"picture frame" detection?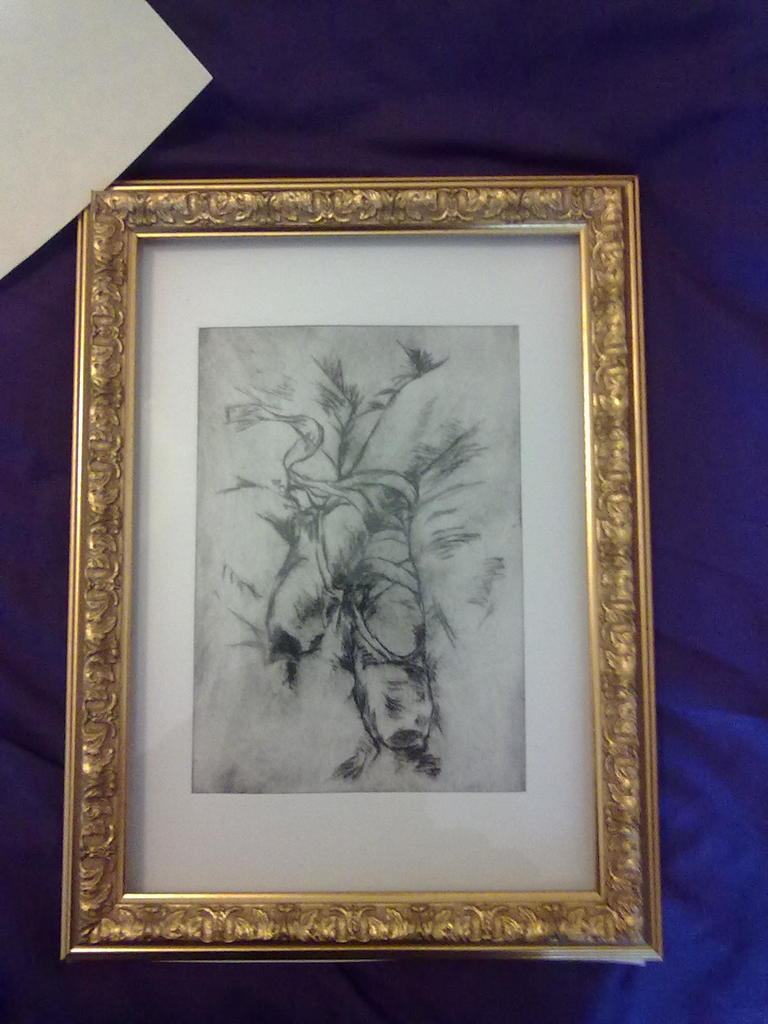
l=44, t=173, r=655, b=984
